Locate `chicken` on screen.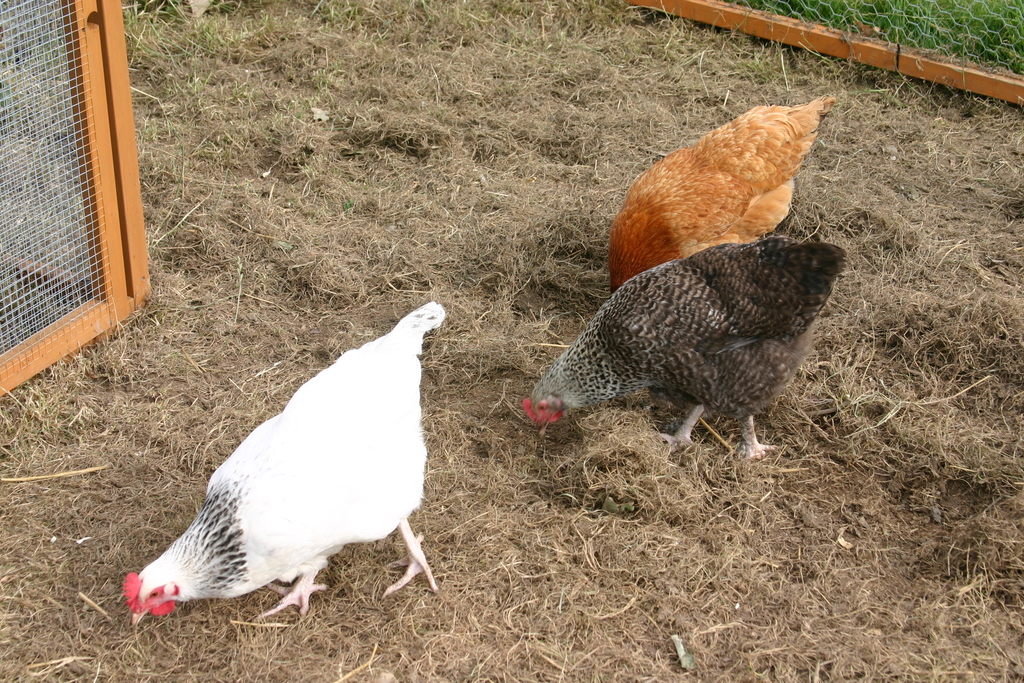
On screen at box(522, 234, 847, 460).
